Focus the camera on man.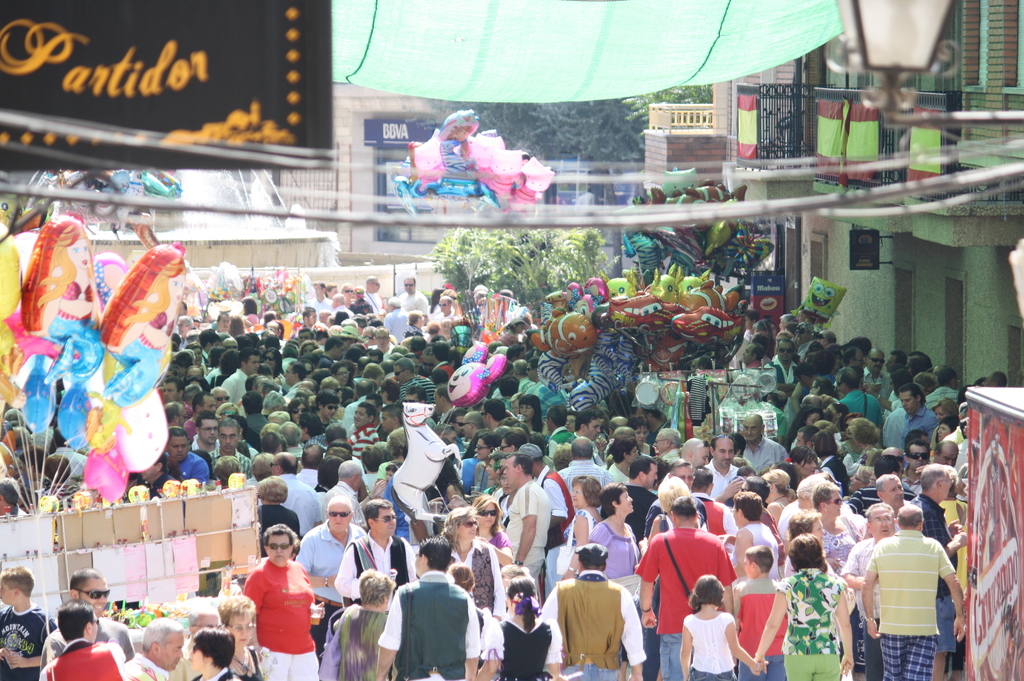
Focus region: <bbox>306, 280, 335, 324</bbox>.
